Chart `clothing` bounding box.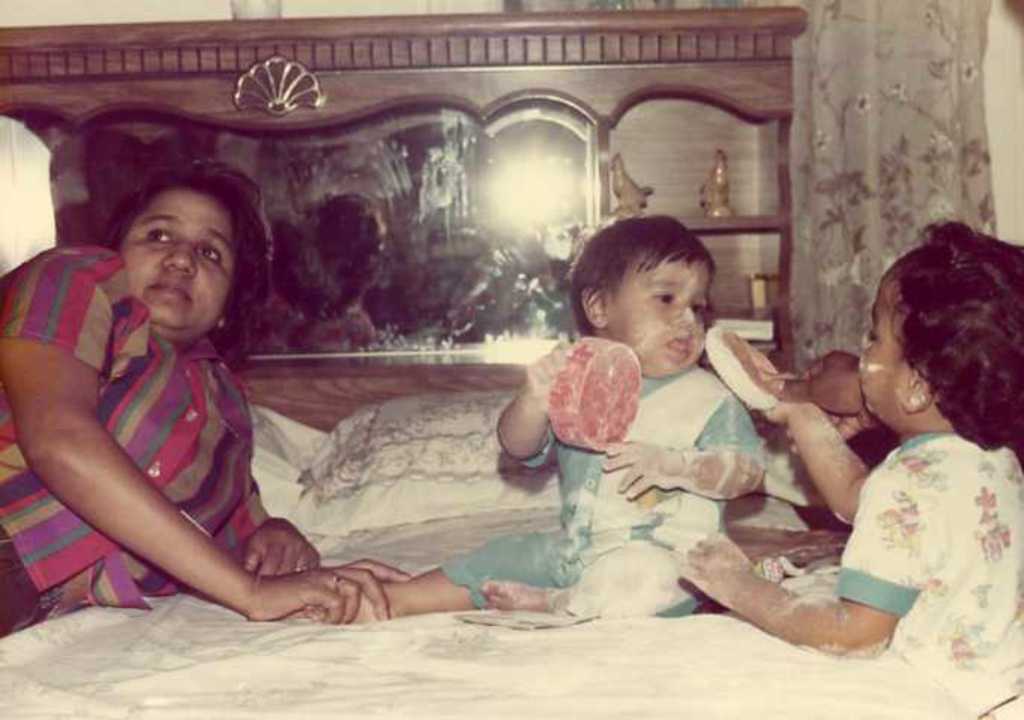
Charted: 832, 422, 1023, 684.
